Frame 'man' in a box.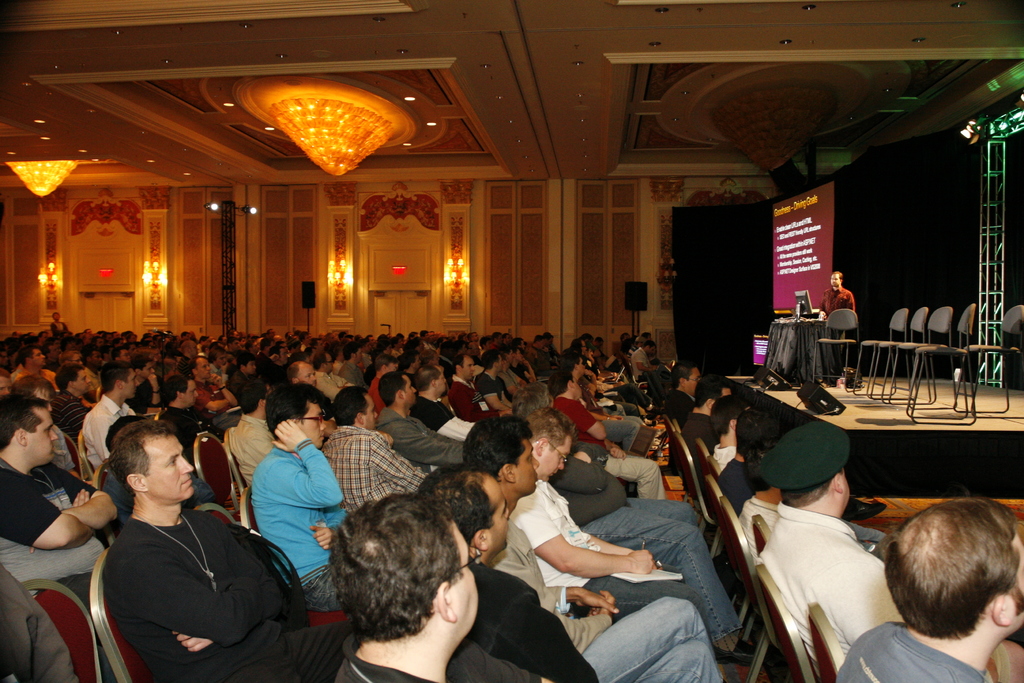
50 313 67 339.
